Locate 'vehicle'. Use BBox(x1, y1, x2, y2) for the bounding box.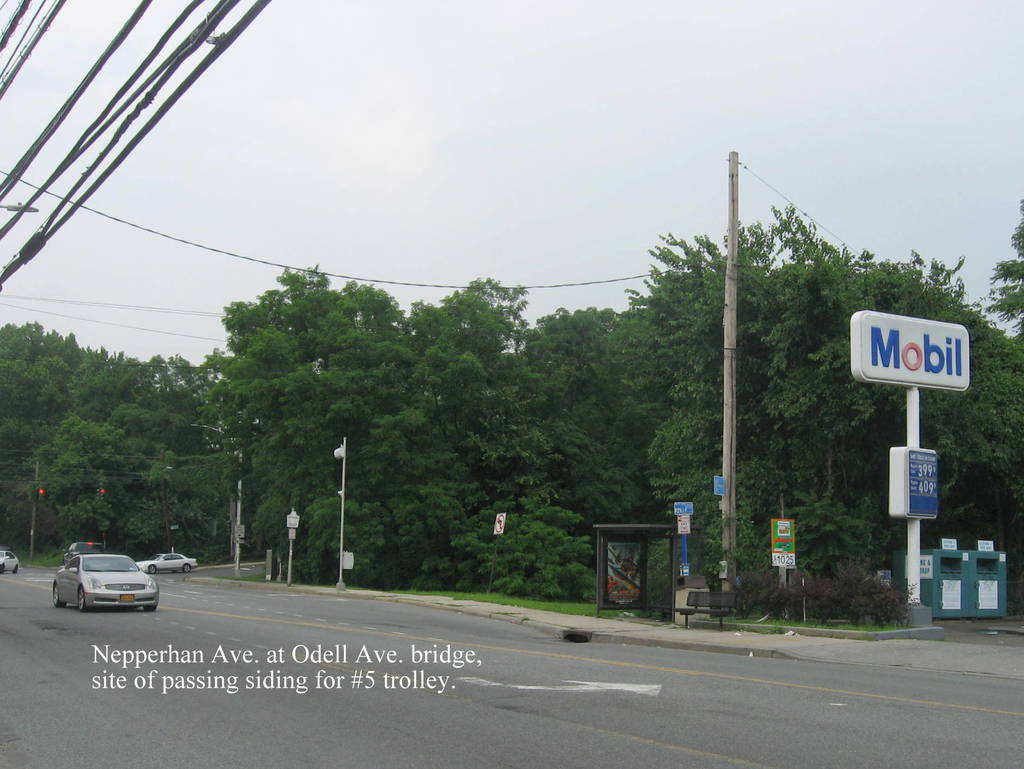
BBox(49, 552, 162, 616).
